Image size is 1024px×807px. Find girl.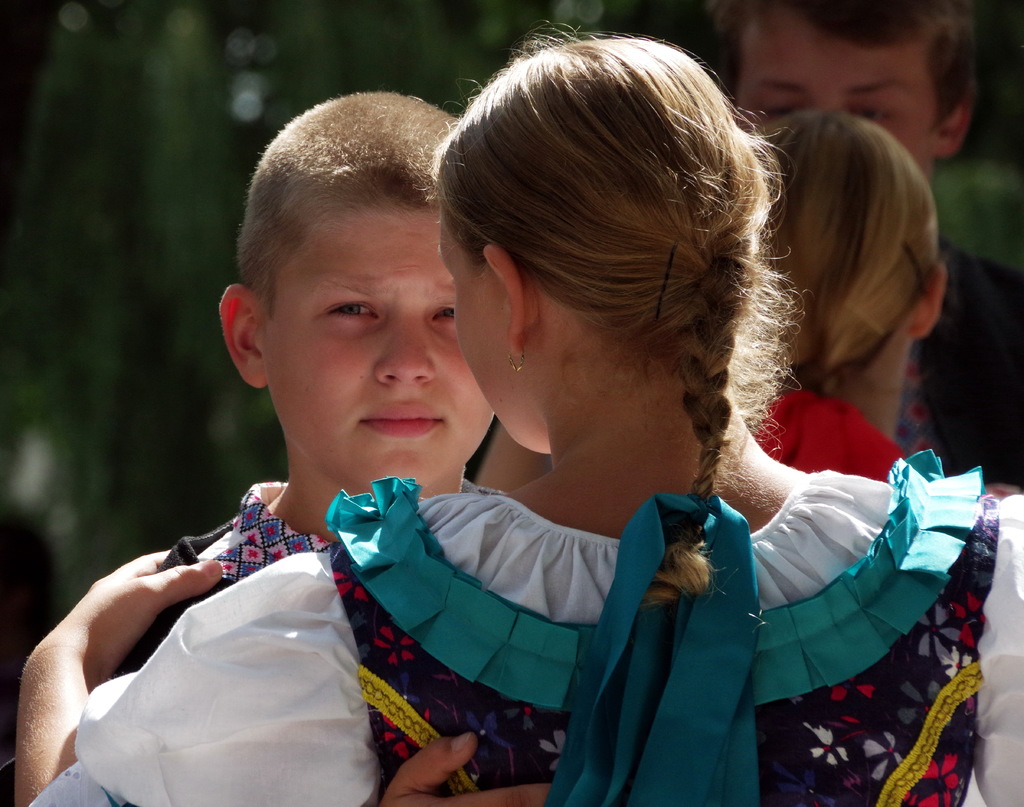
15:23:1023:806.
